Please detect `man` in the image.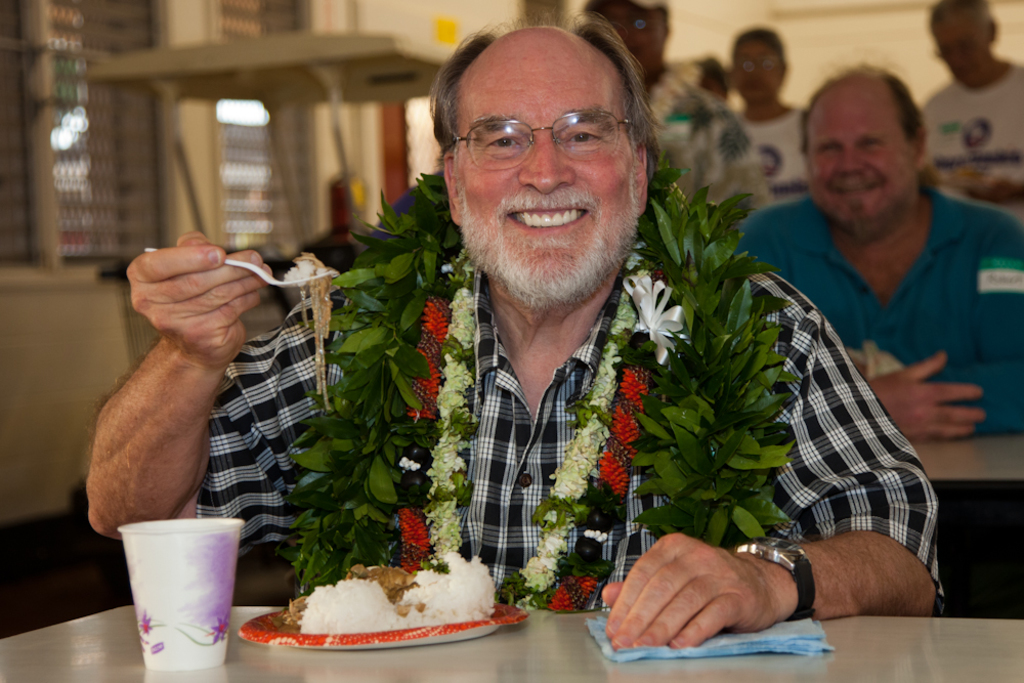
BBox(582, 0, 751, 188).
